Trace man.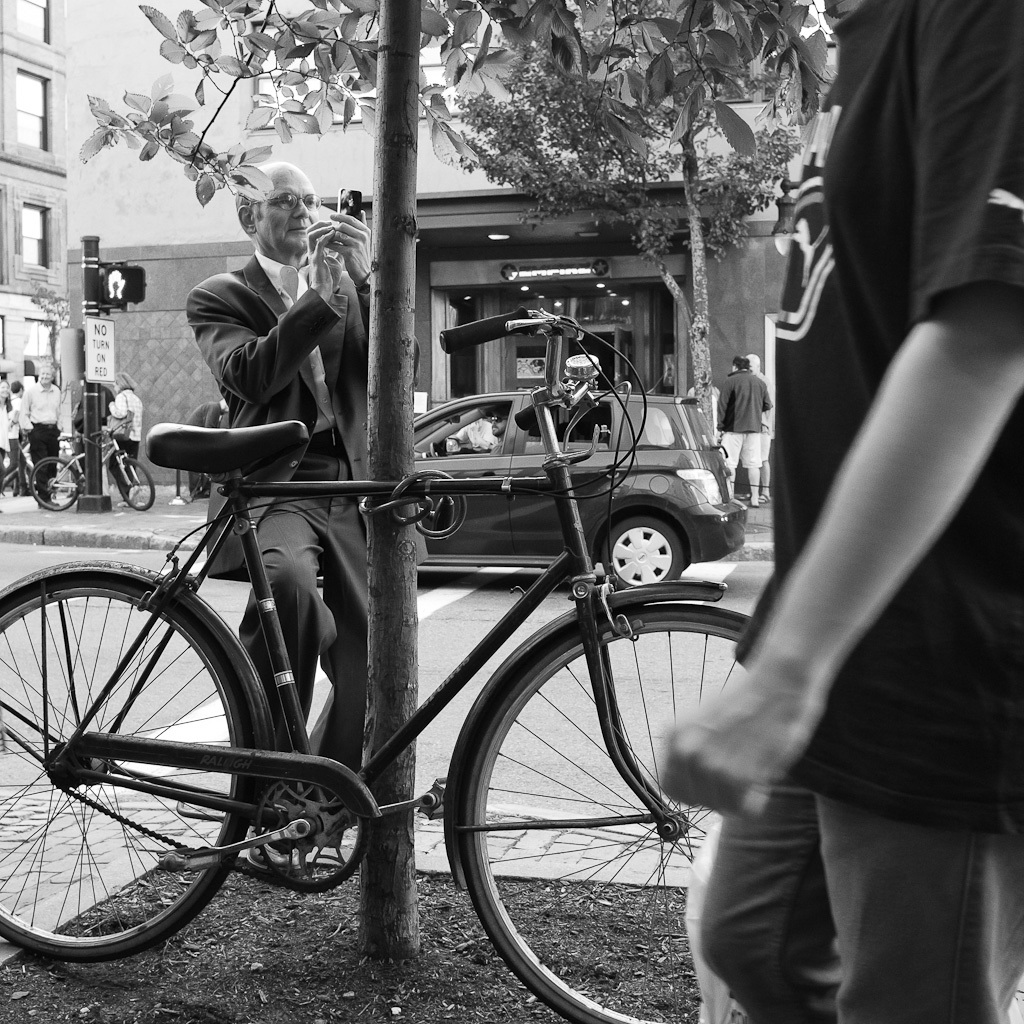
Traced to l=17, t=364, r=68, b=504.
